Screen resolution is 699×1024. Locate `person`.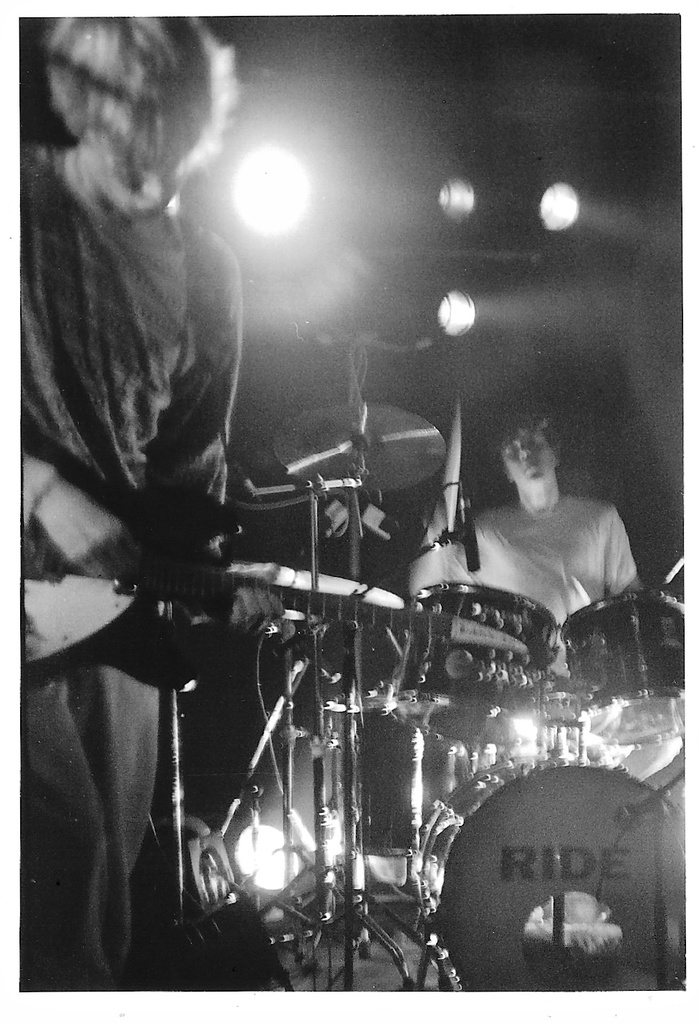
[401, 404, 644, 664].
